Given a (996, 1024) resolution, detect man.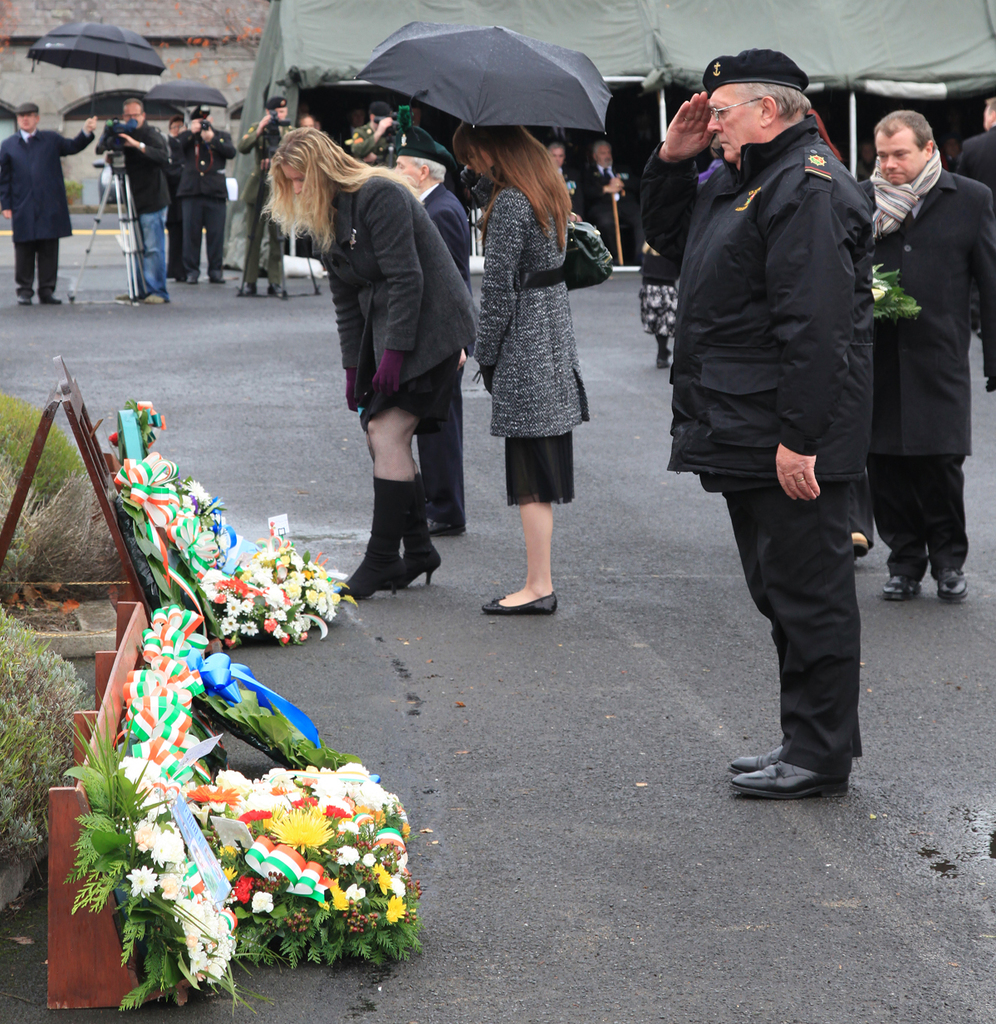
crop(857, 110, 995, 601).
